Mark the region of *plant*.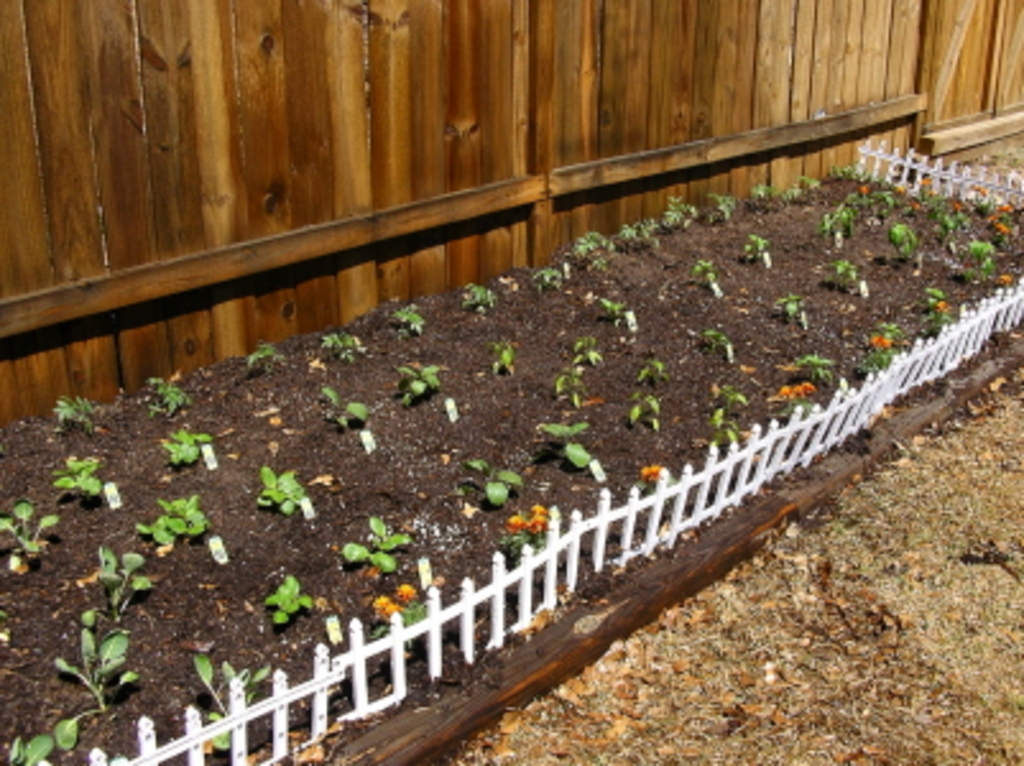
Region: <region>462, 281, 495, 314</region>.
